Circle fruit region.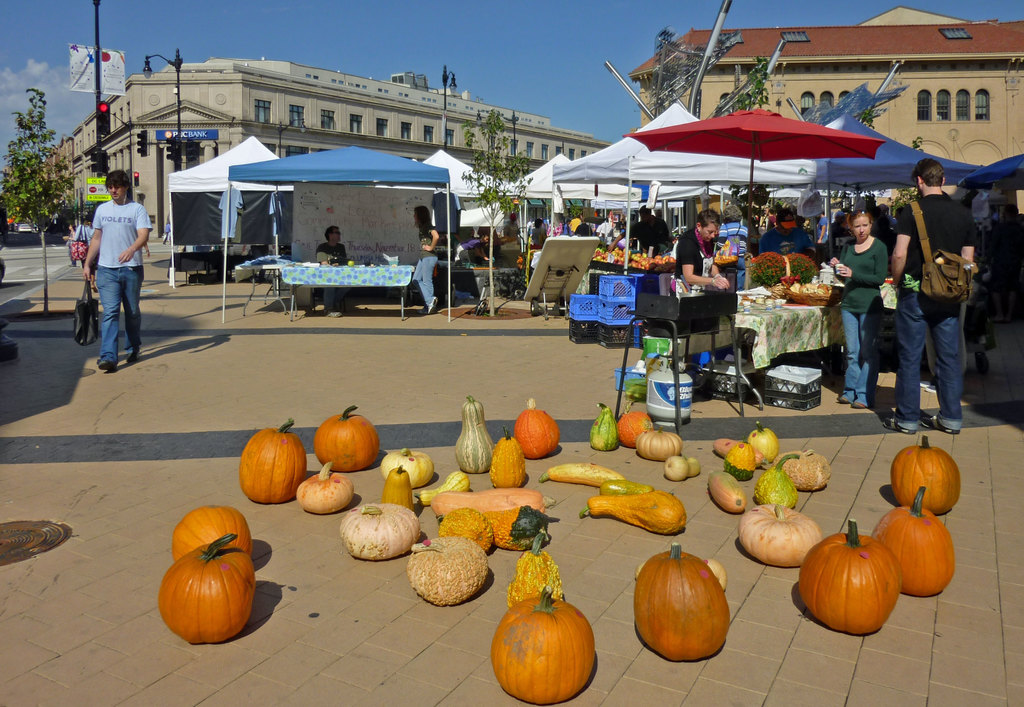
Region: [635, 542, 729, 669].
